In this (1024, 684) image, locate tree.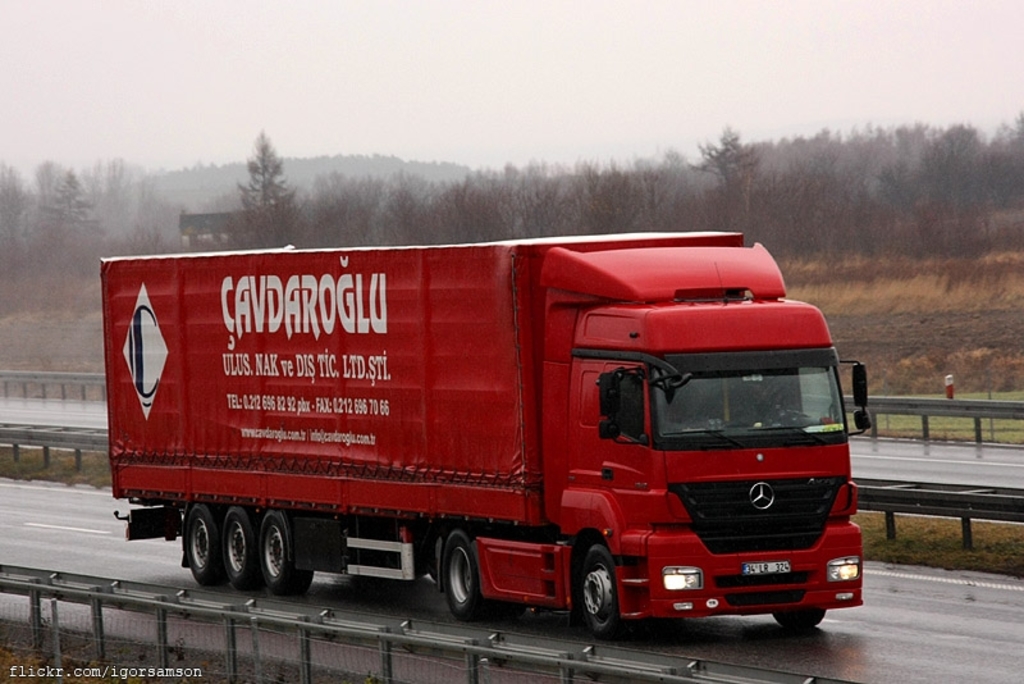
Bounding box: 582:146:668:232.
